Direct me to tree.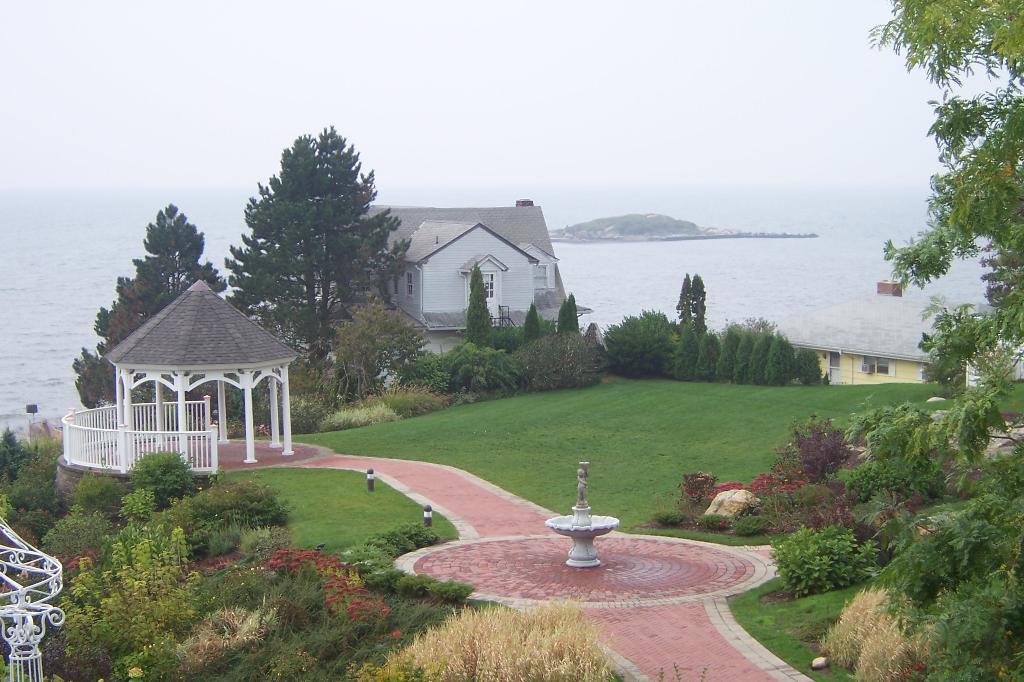
Direction: left=69, top=200, right=225, bottom=408.
